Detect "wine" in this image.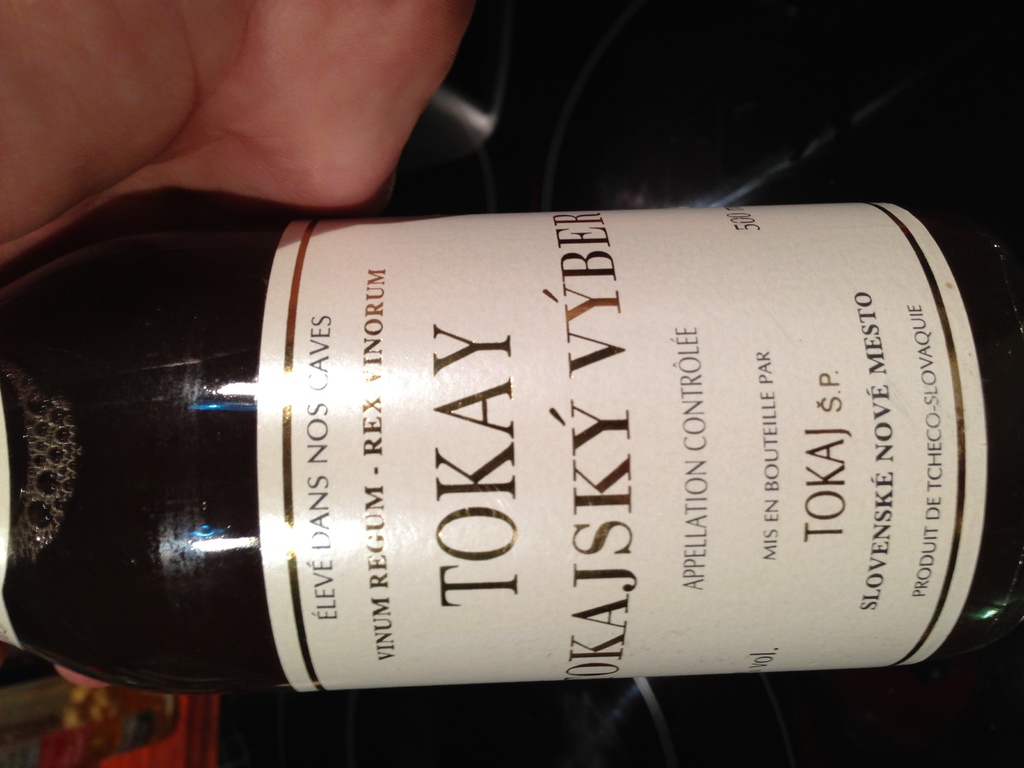
Detection: x1=0, y1=157, x2=1023, y2=678.
